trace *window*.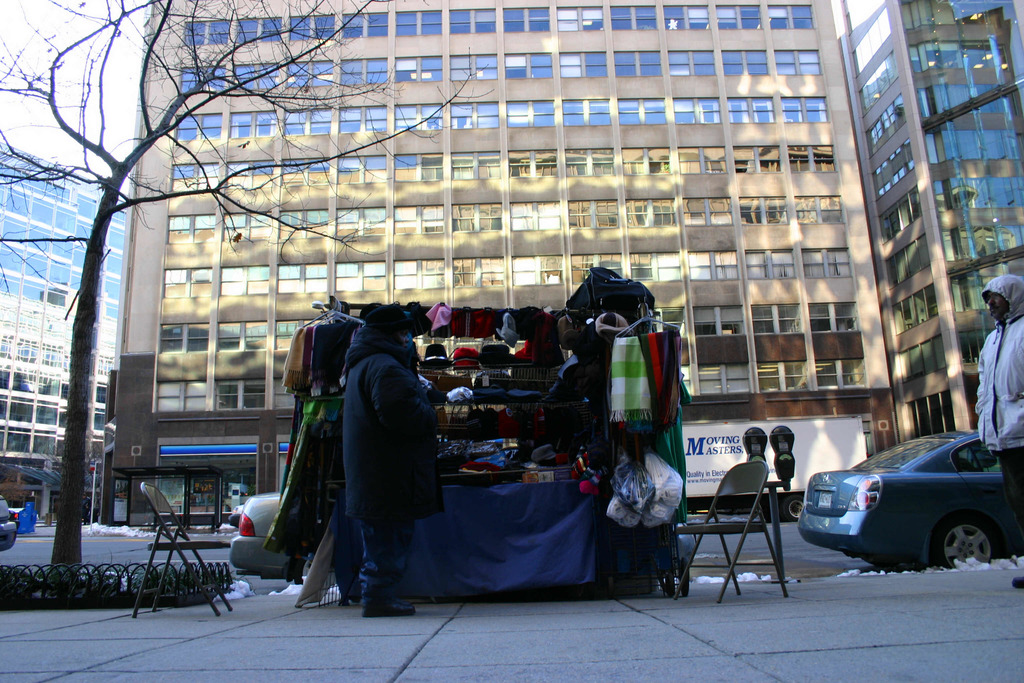
Traced to x1=556 y1=7 x2=604 y2=28.
